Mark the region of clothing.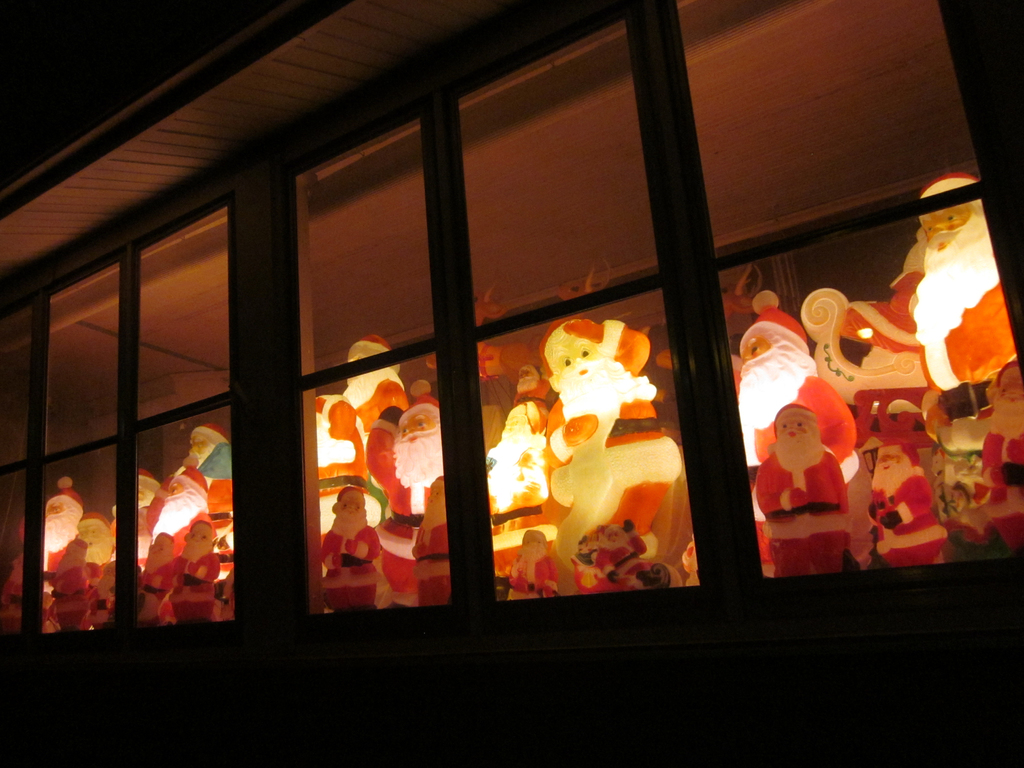
Region: left=140, top=563, right=170, bottom=614.
